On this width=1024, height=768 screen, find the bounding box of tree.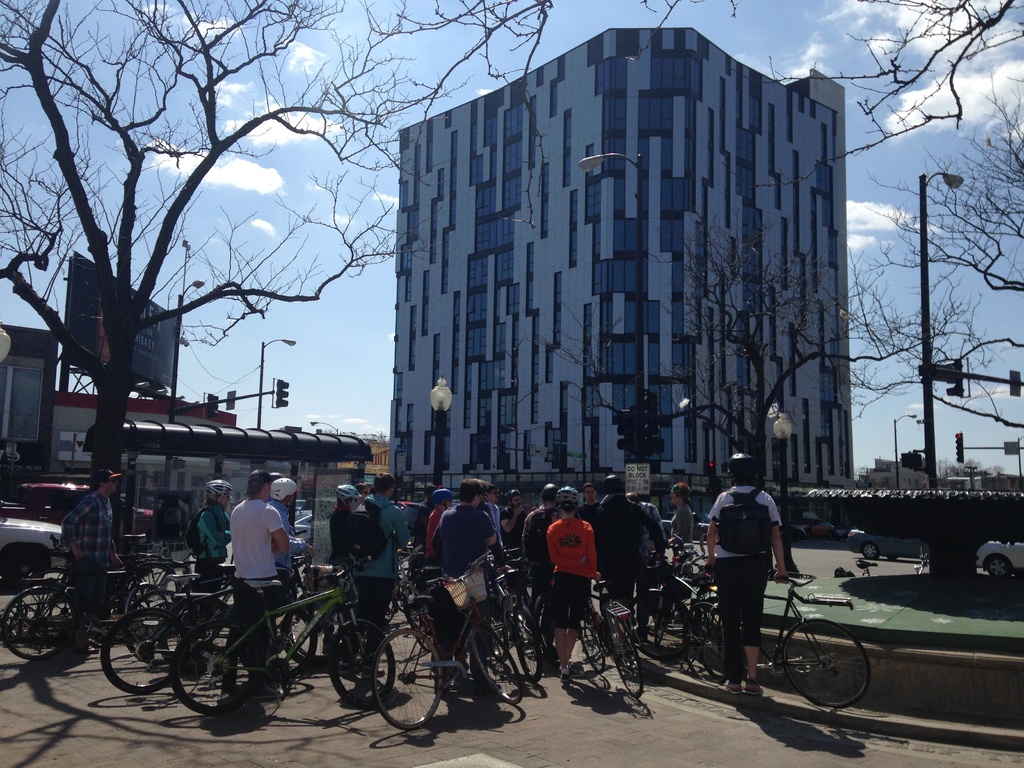
Bounding box: 741 0 1023 487.
